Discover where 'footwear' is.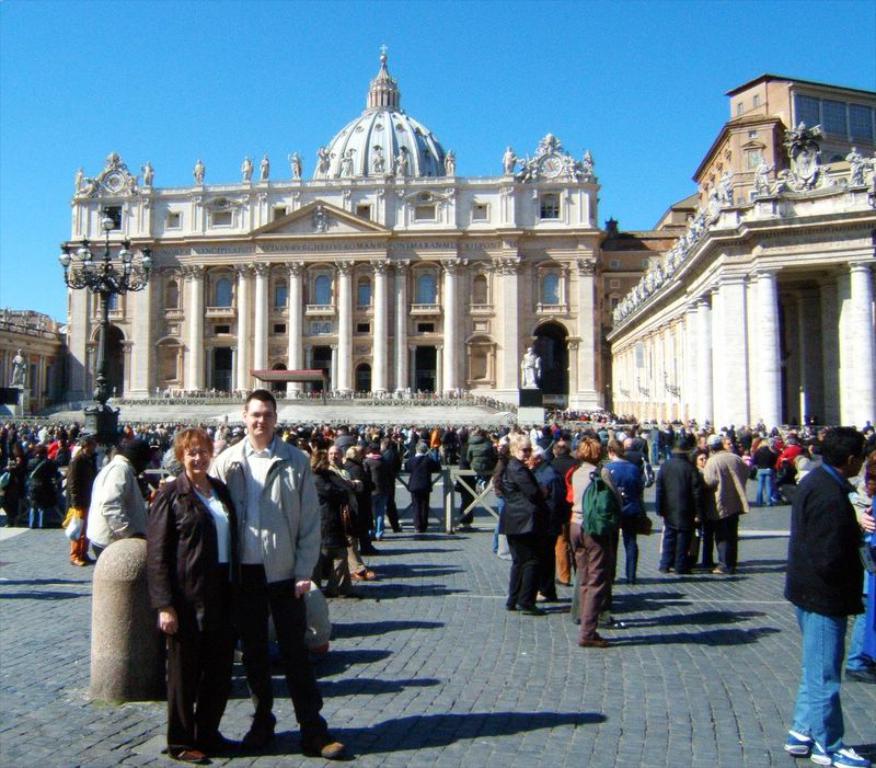
Discovered at [x1=200, y1=734, x2=228, y2=748].
